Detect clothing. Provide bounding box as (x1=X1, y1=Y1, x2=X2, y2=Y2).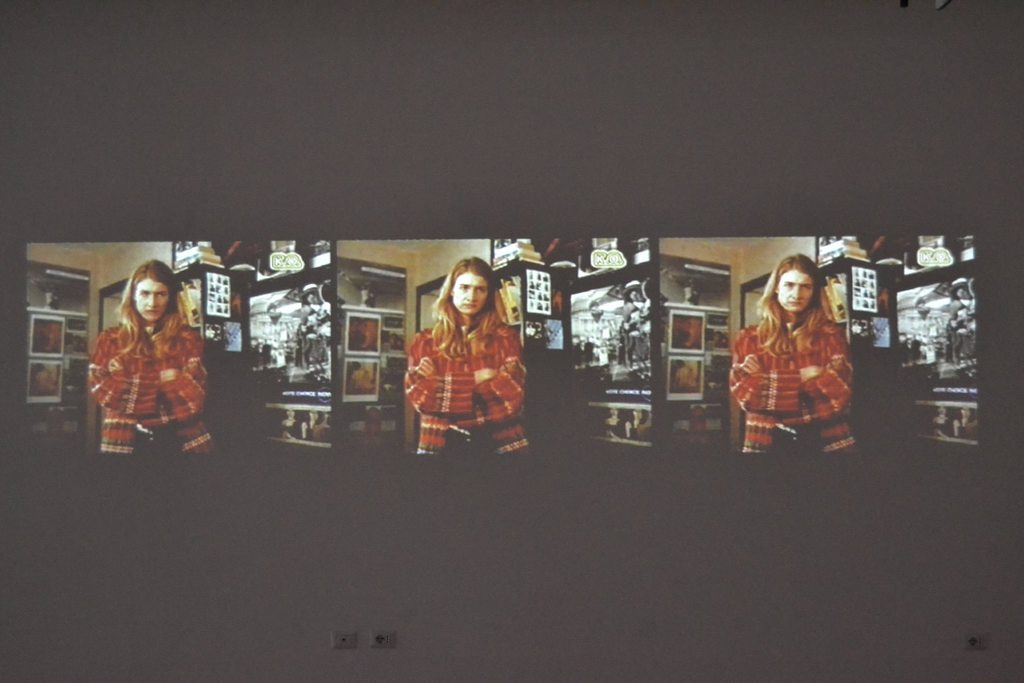
(x1=602, y1=422, x2=620, y2=435).
